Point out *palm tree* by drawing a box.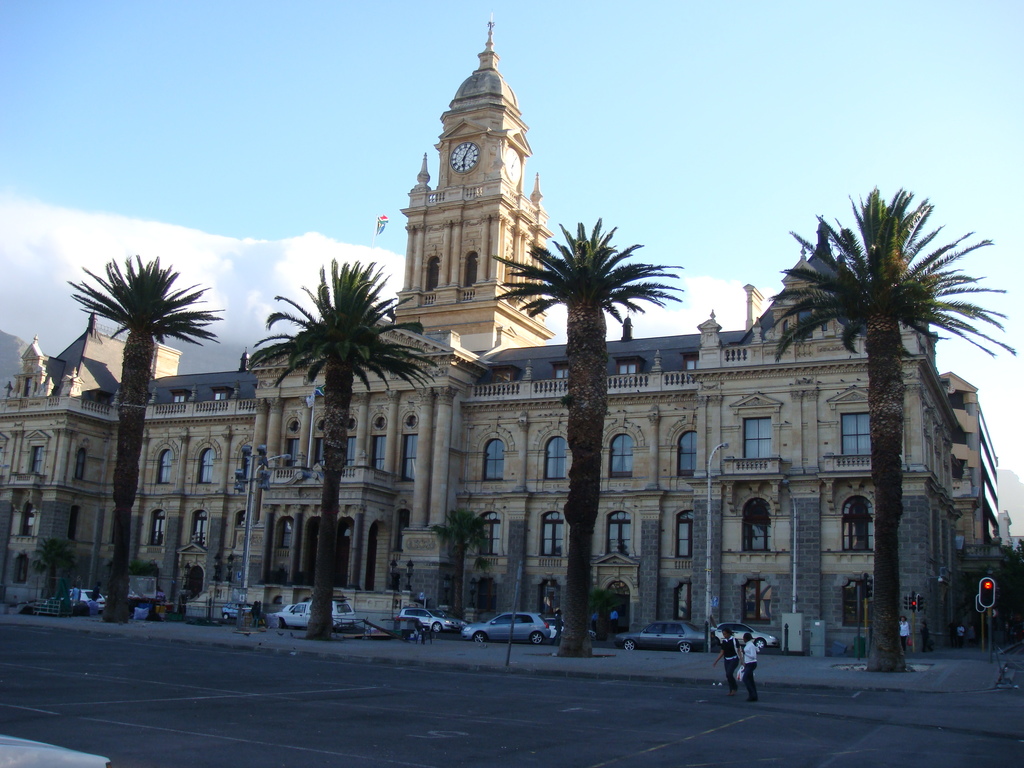
236,269,442,644.
